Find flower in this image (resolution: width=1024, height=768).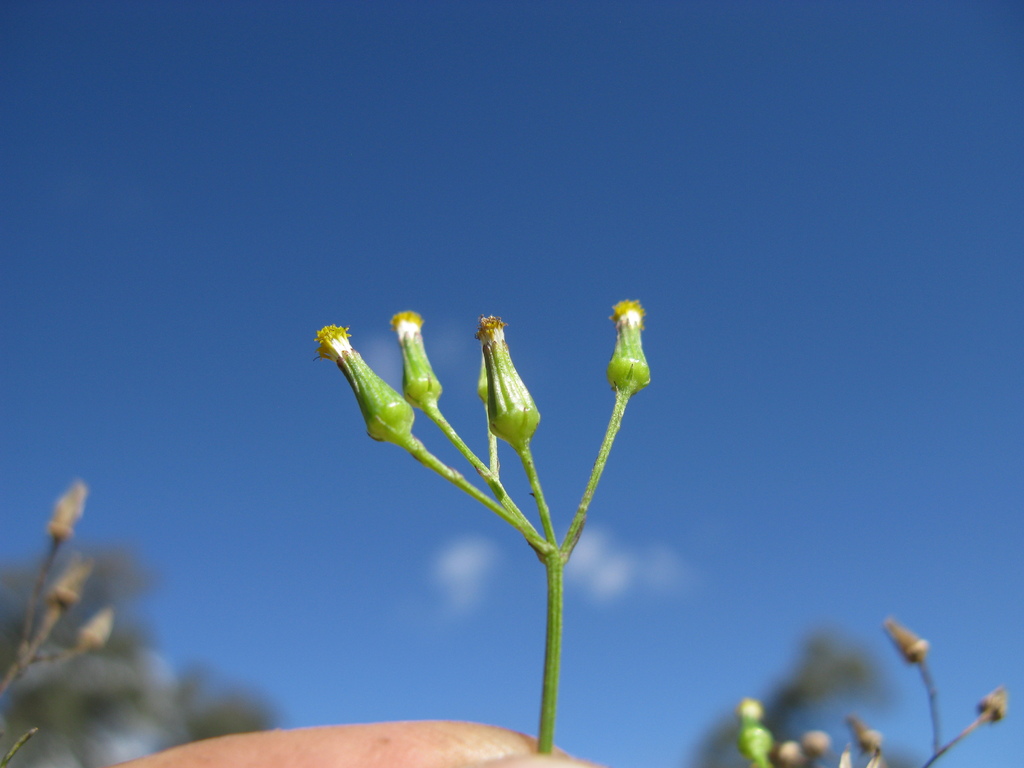
crop(602, 296, 659, 408).
